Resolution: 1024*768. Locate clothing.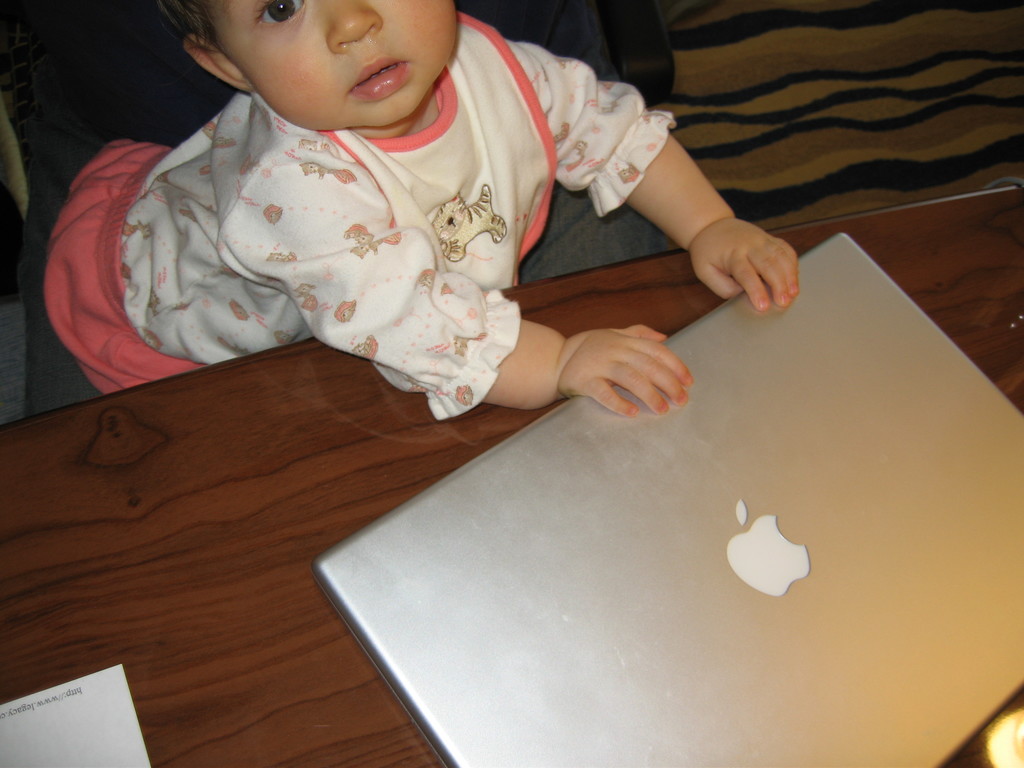
BBox(99, 26, 674, 404).
